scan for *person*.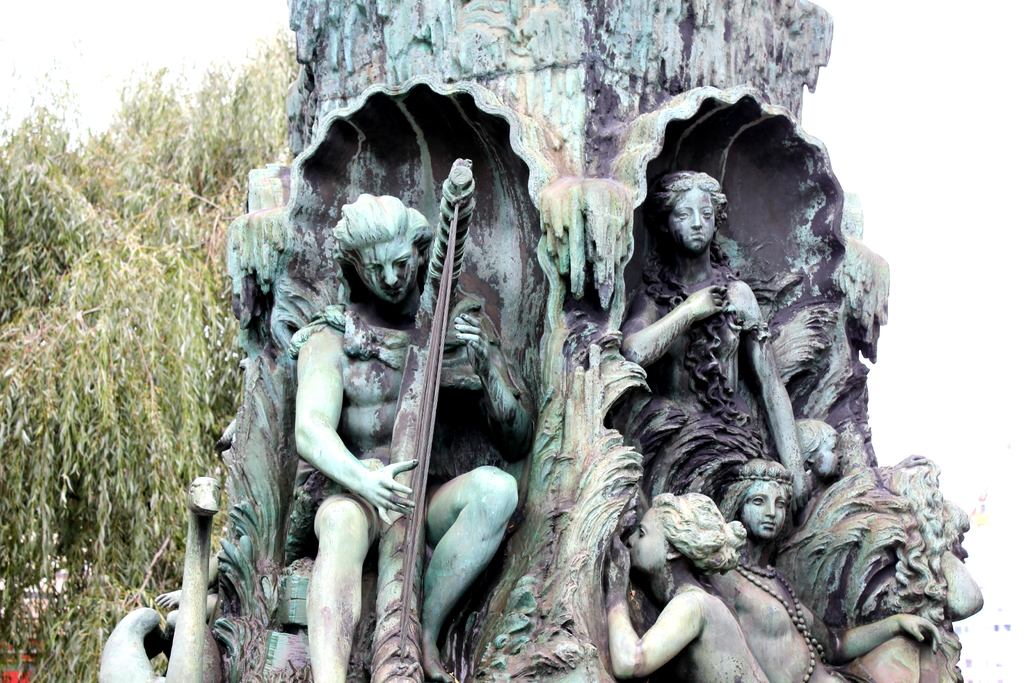
Scan result: [257,143,479,671].
